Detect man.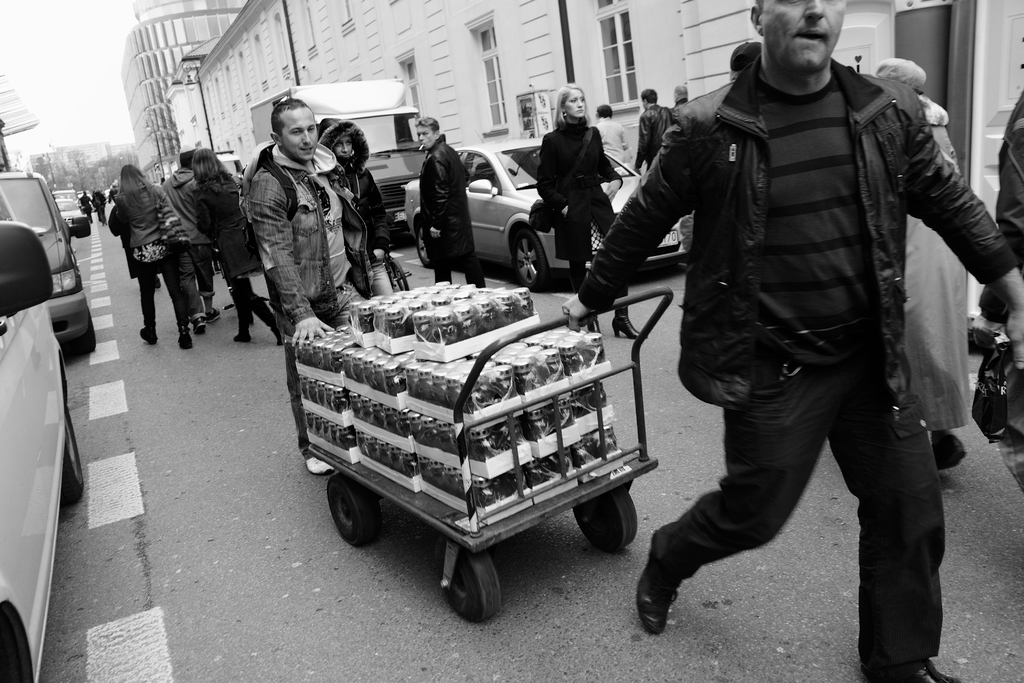
Detected at x1=108 y1=181 x2=122 y2=204.
